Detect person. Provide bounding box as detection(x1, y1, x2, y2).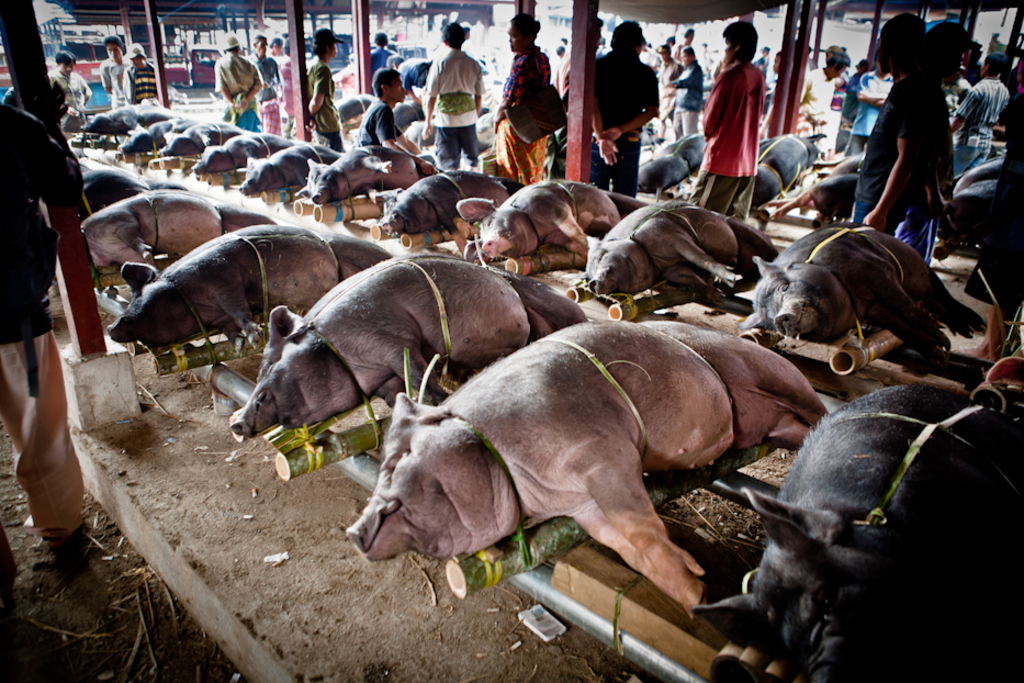
detection(47, 47, 92, 126).
